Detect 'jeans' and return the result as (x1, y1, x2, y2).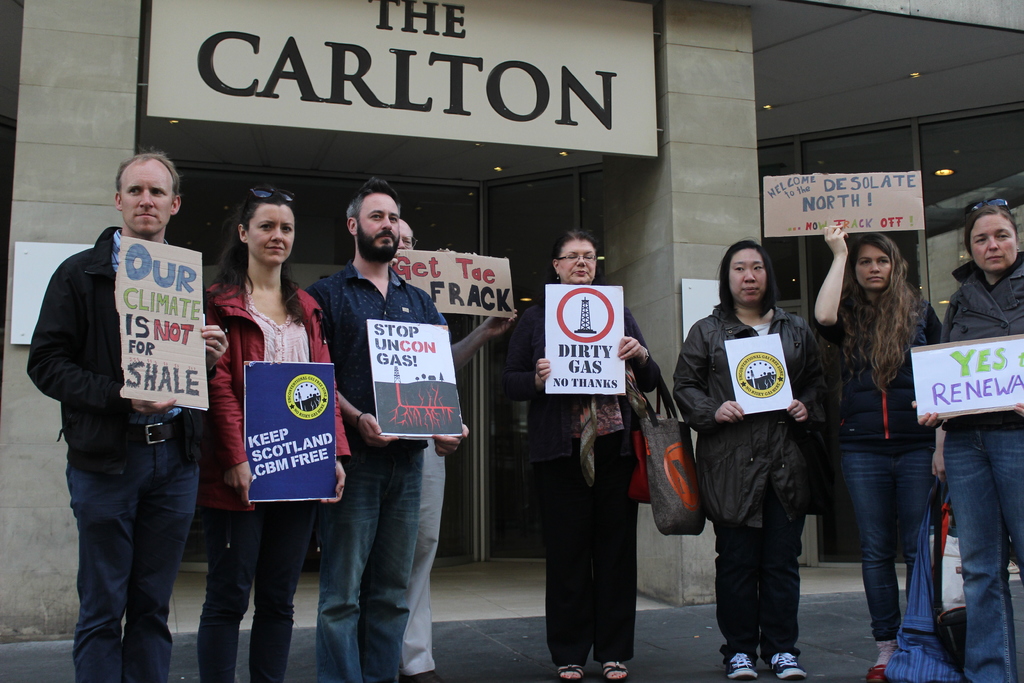
(65, 409, 203, 682).
